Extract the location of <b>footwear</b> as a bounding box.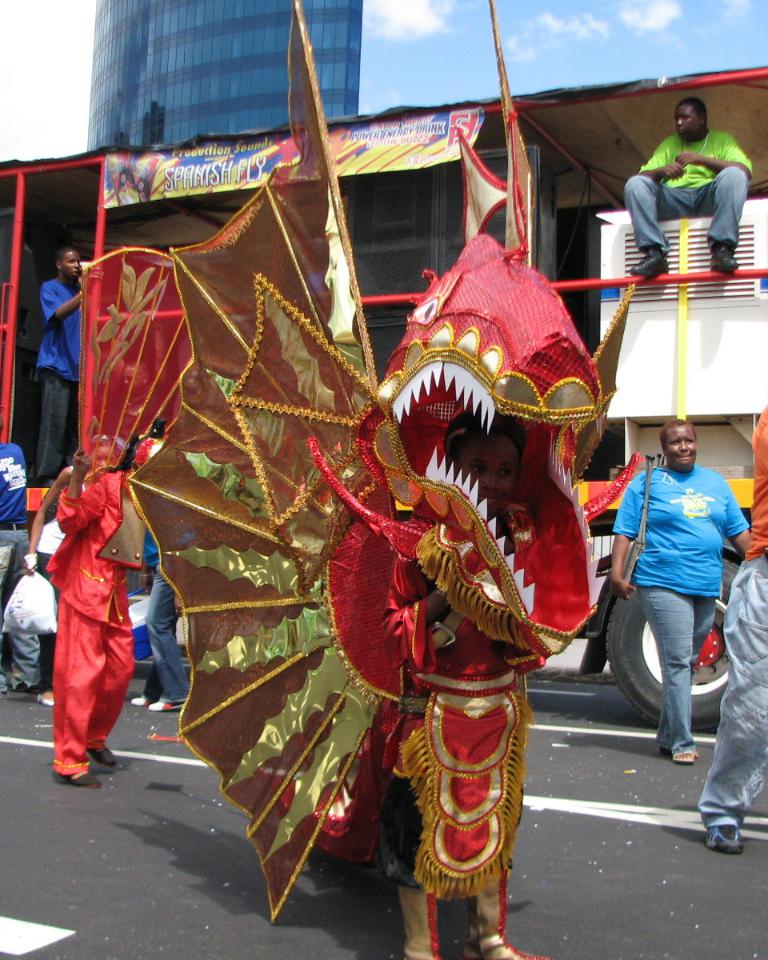
(708,823,741,853).
